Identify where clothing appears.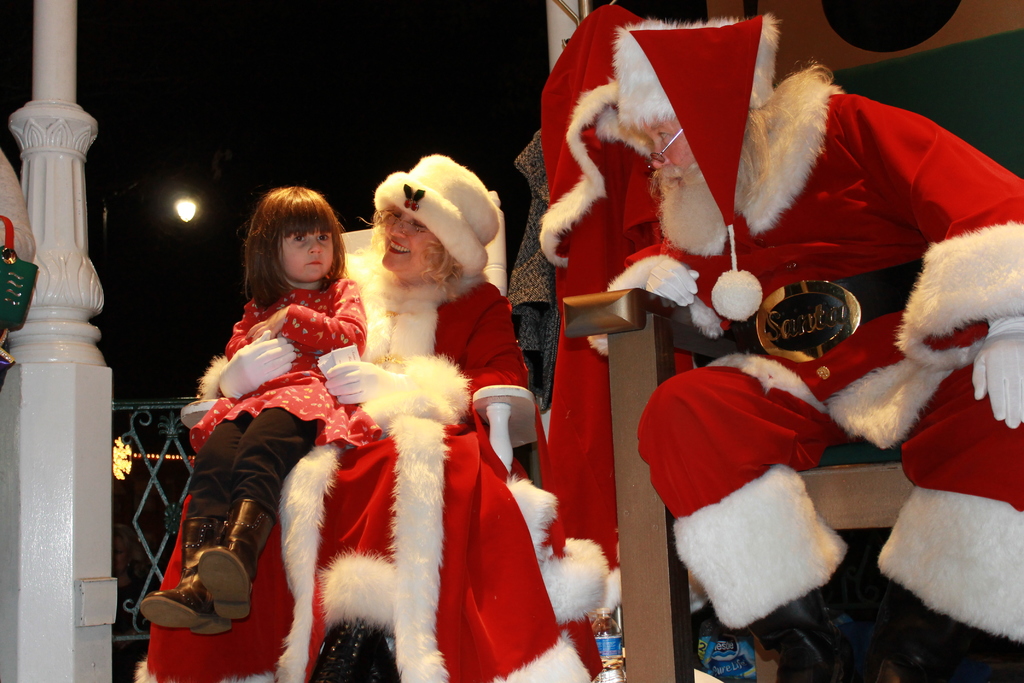
Appears at (left=127, top=236, right=604, bottom=682).
